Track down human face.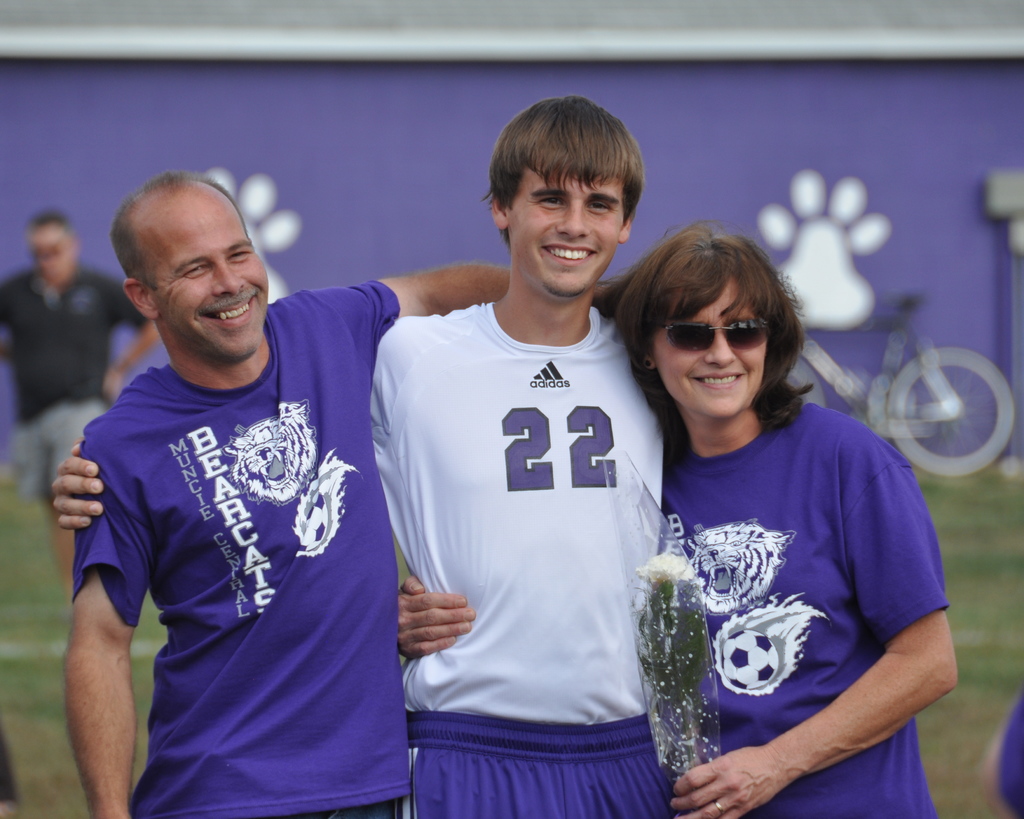
Tracked to rect(655, 285, 782, 420).
